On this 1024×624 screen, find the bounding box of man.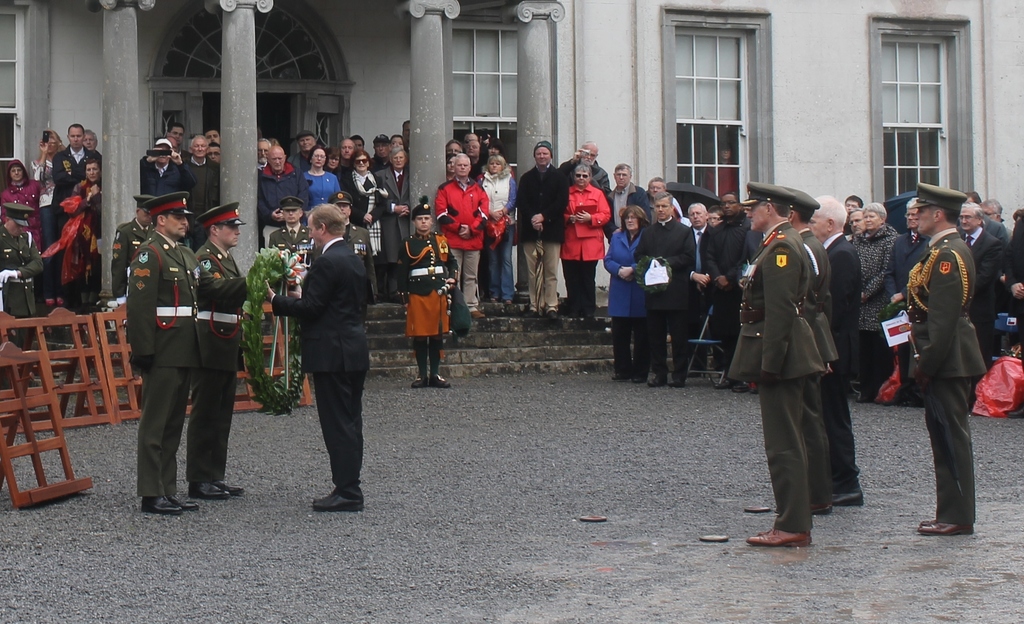
Bounding box: 0:198:49:384.
